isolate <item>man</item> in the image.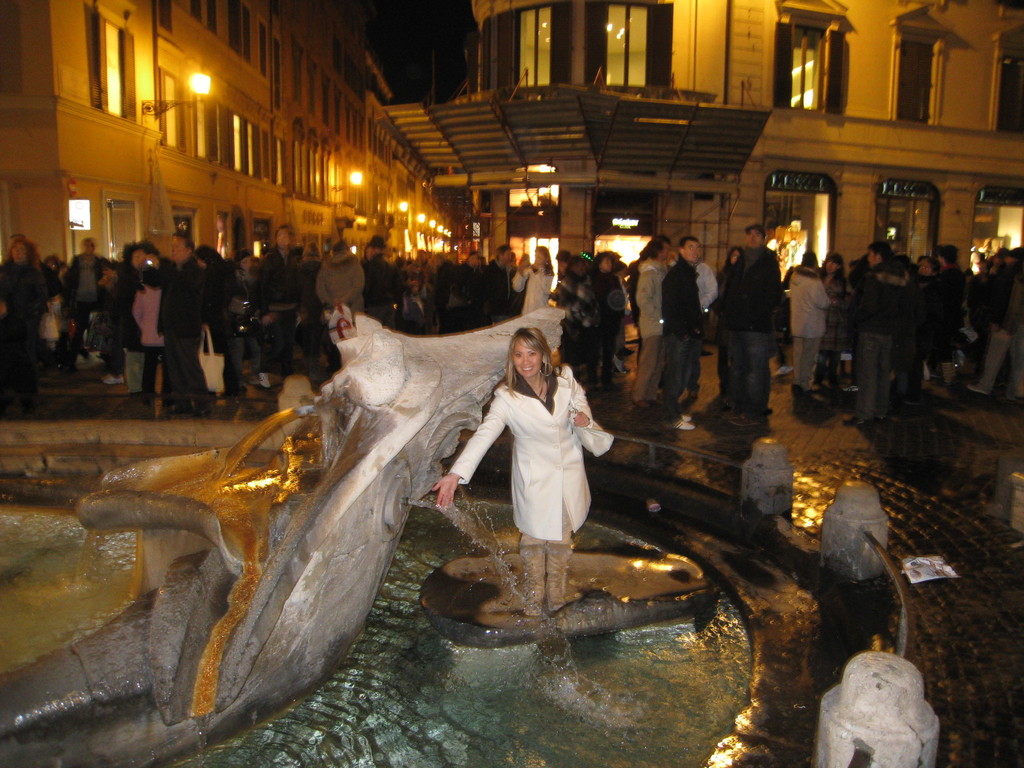
Isolated region: {"left": 737, "top": 217, "right": 784, "bottom": 420}.
